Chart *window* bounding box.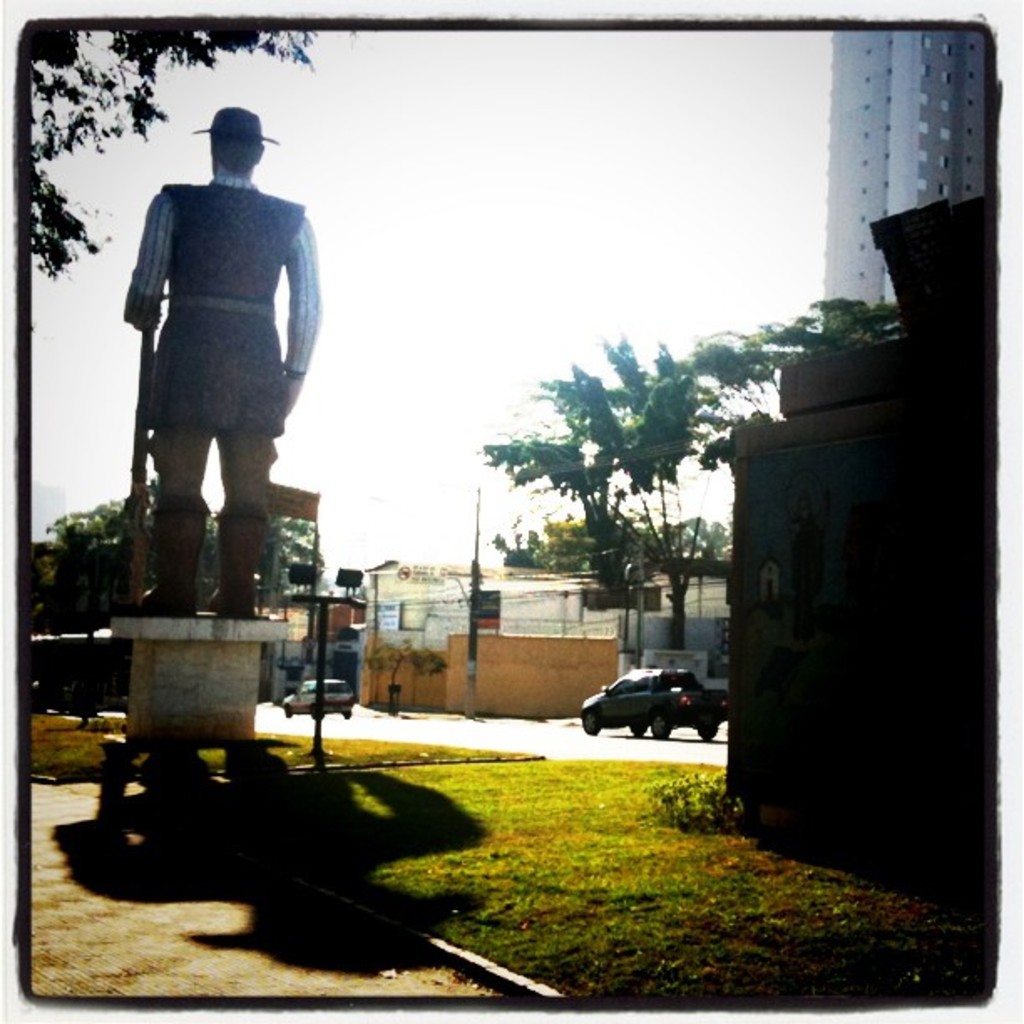
Charted: 855:236:868:253.
